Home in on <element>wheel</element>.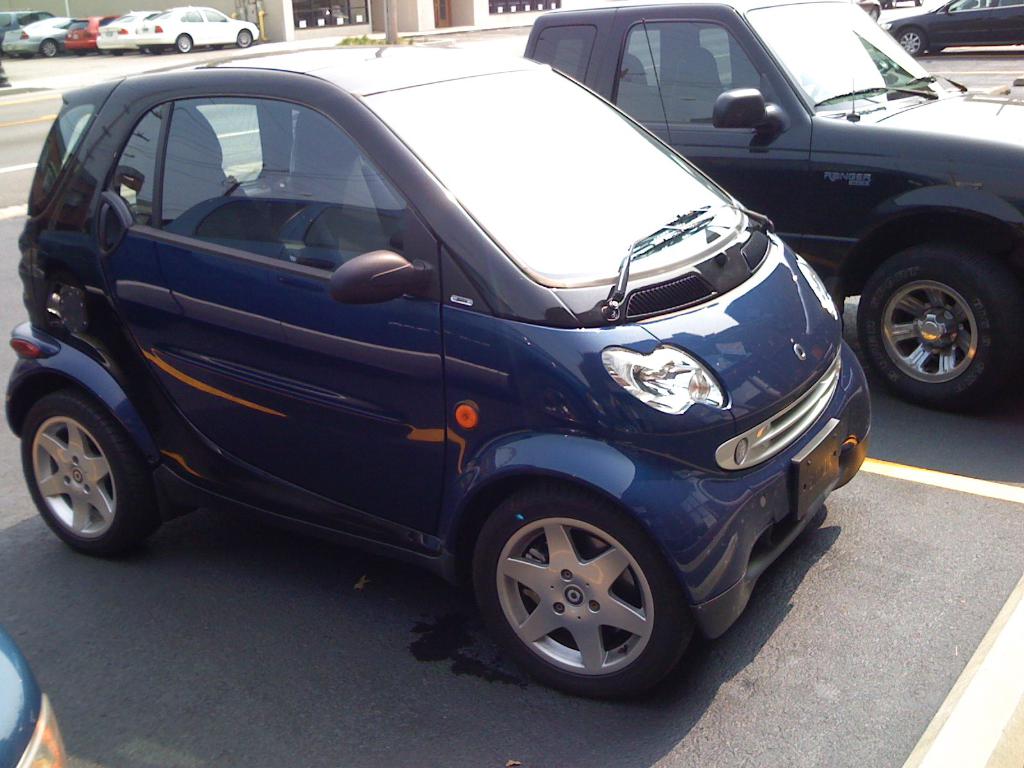
Homed in at [870,6,882,20].
